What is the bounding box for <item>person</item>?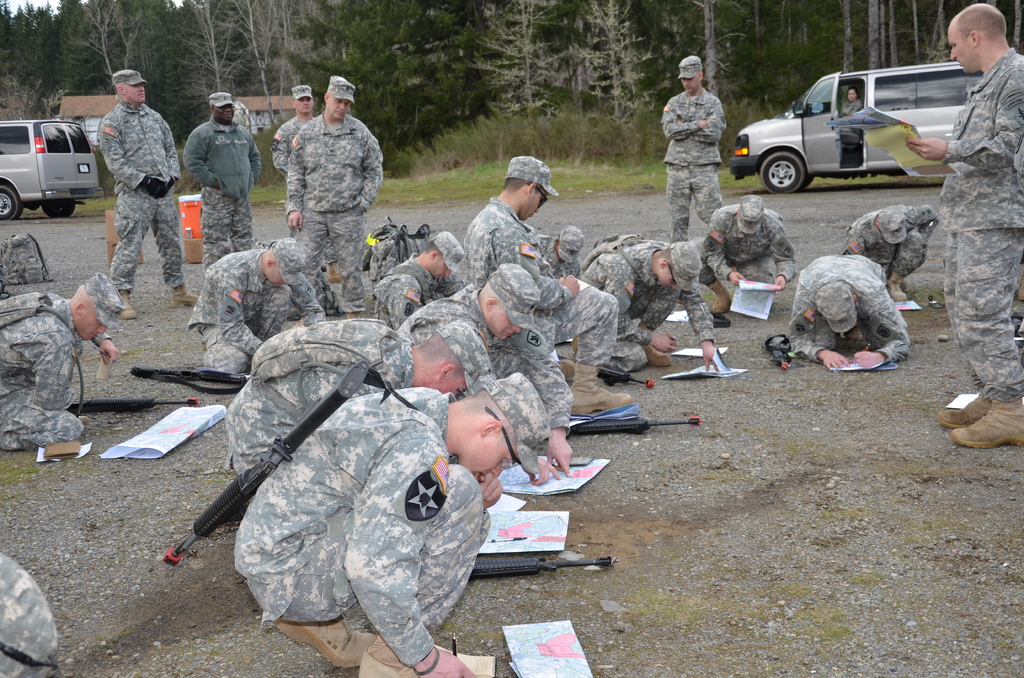
BBox(181, 89, 255, 265).
